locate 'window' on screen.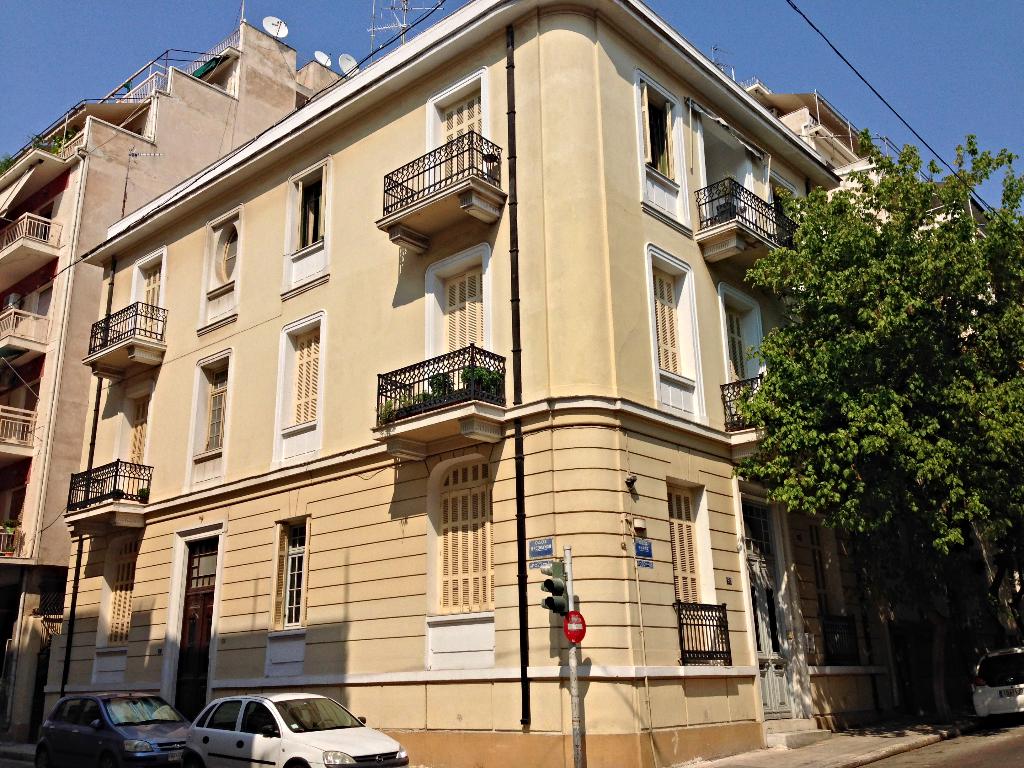
On screen at 271,516,307,659.
